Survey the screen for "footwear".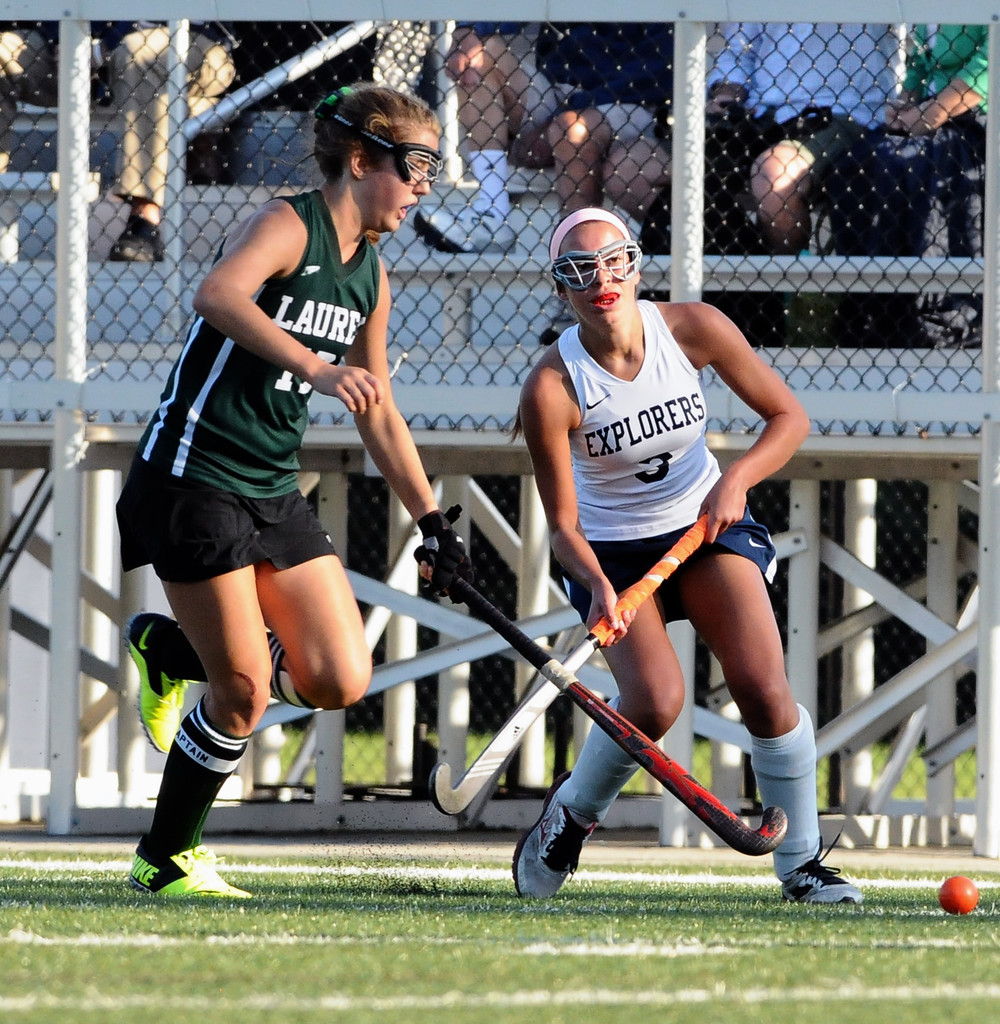
Survey found: crop(120, 607, 189, 753).
